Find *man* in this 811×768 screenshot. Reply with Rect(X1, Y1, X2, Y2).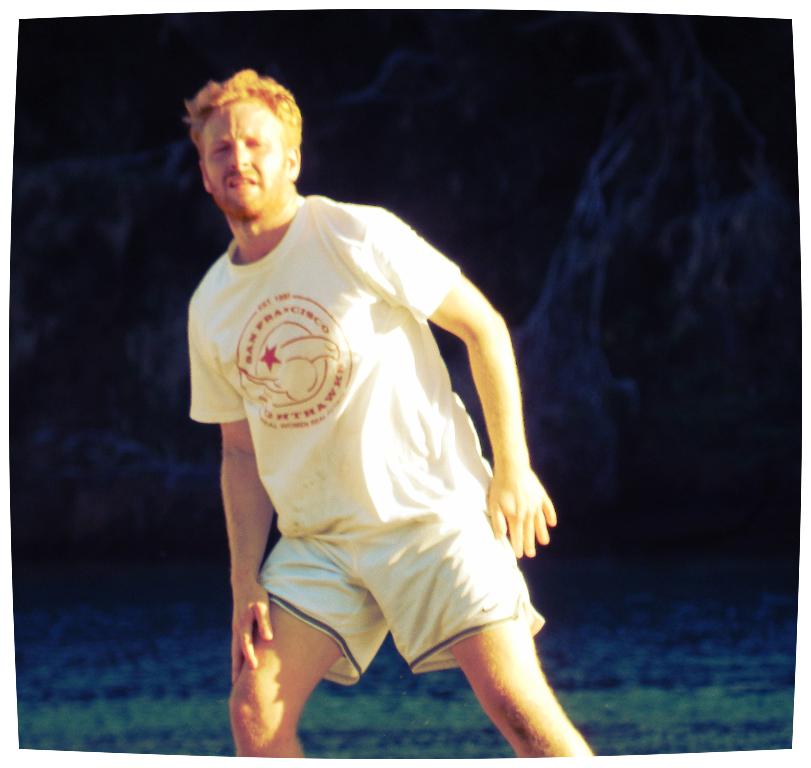
Rect(173, 48, 586, 766).
